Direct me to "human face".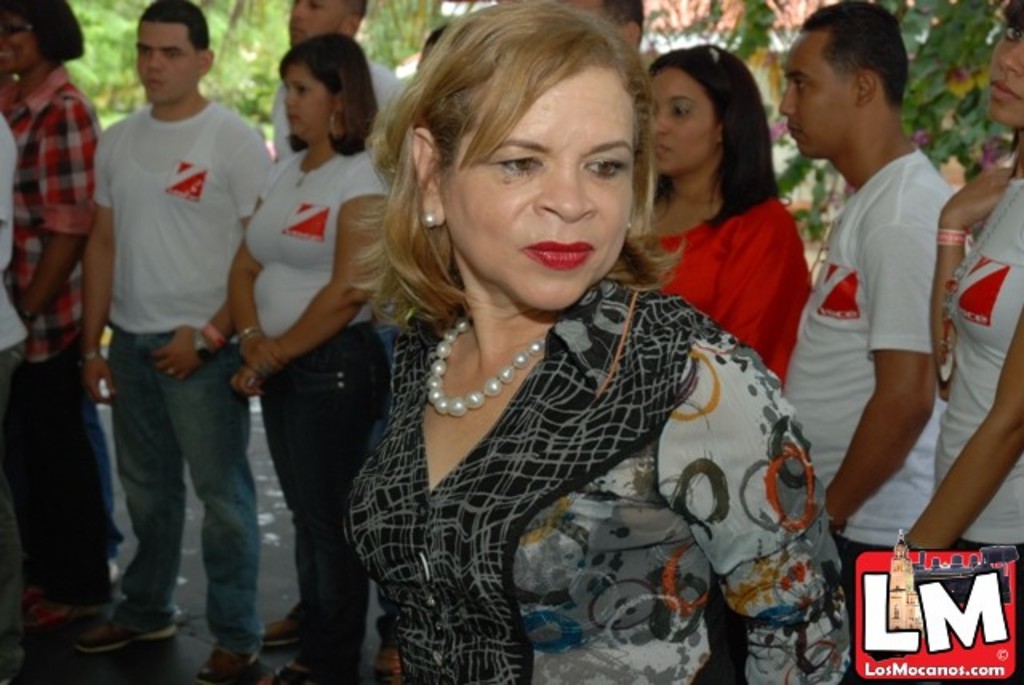
Direction: rect(654, 64, 709, 176).
